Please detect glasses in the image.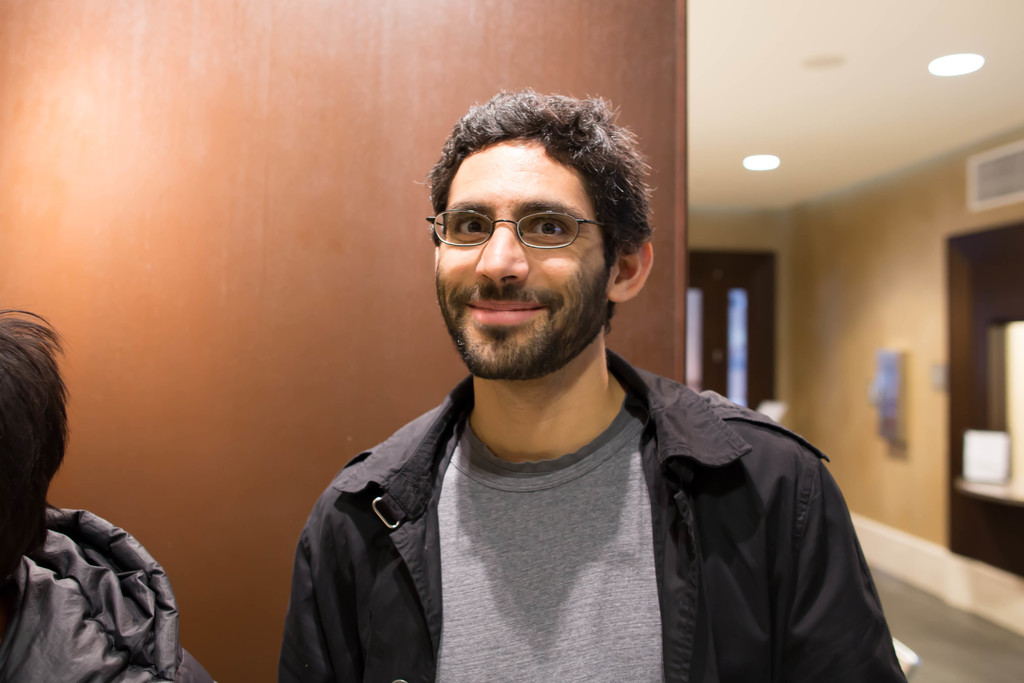
<bbox>423, 209, 614, 247</bbox>.
